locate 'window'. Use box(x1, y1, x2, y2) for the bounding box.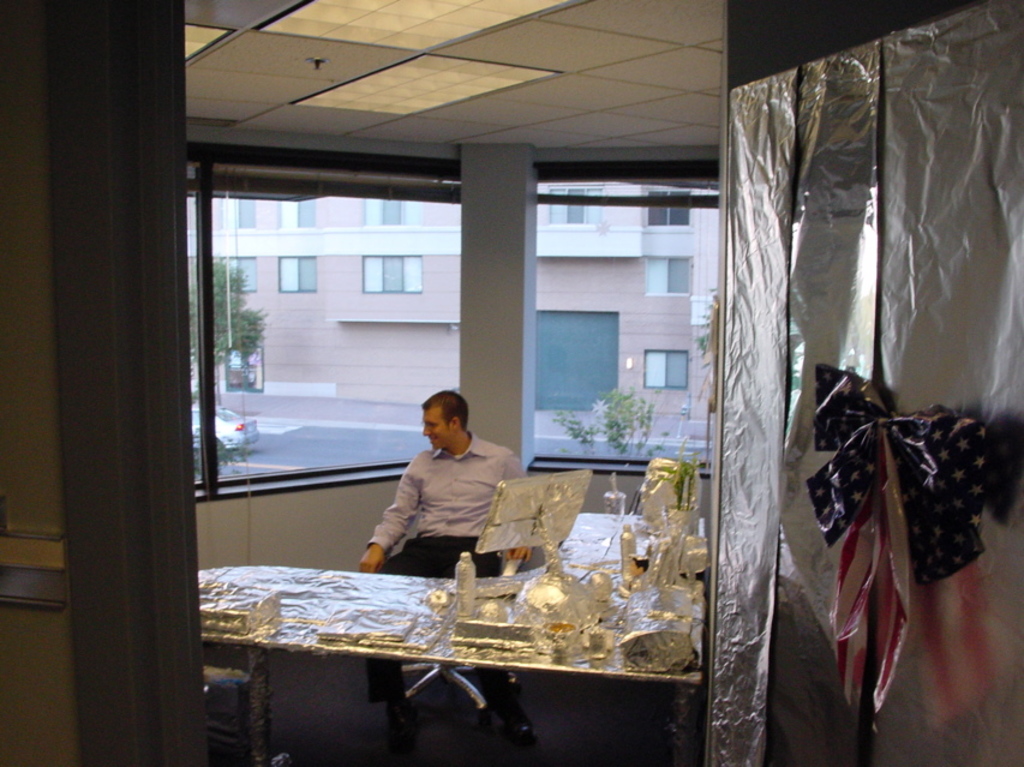
box(547, 185, 604, 223).
